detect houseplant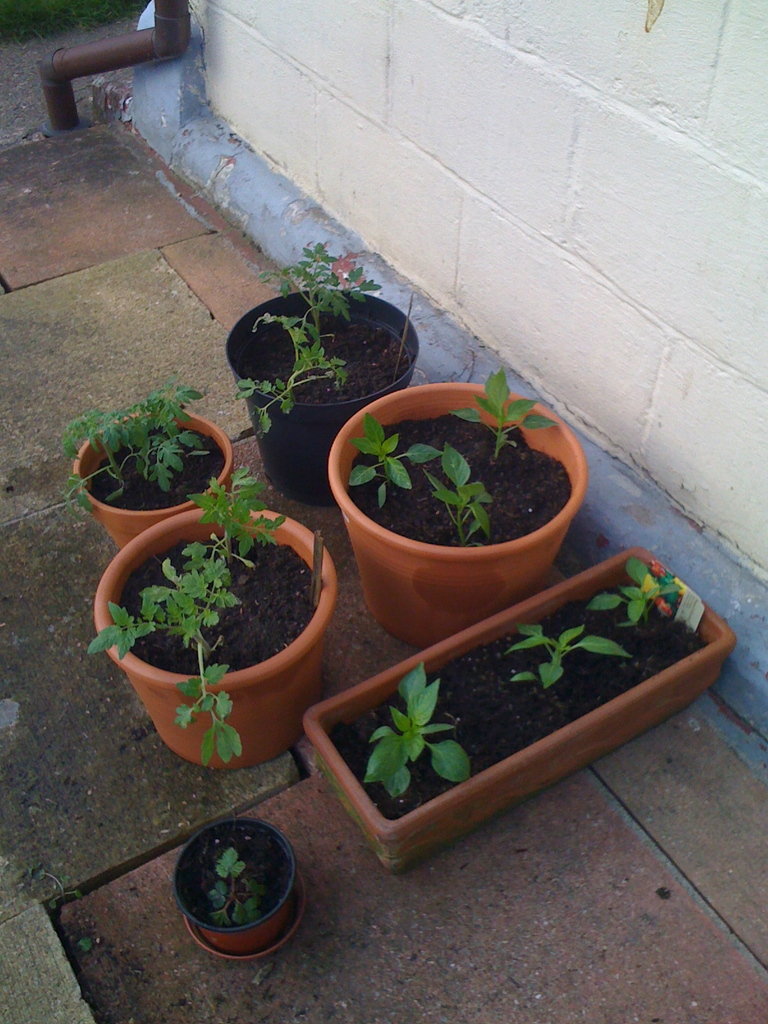
pyautogui.locateOnScreen(220, 225, 436, 452)
